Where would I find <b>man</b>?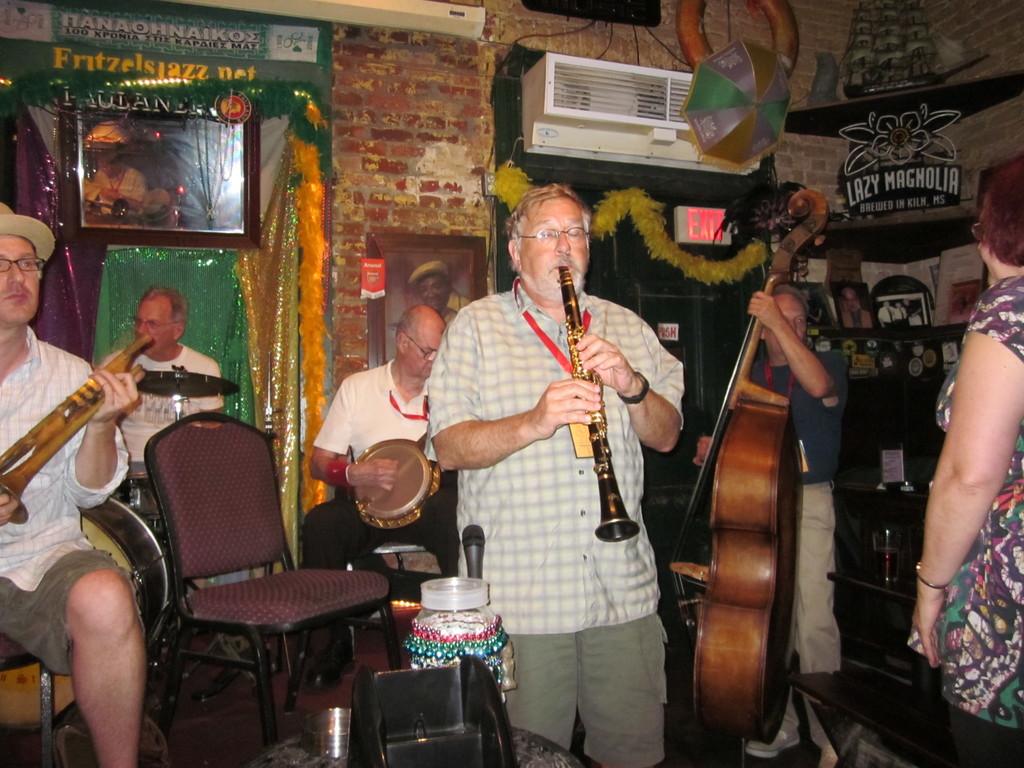
At Rect(878, 301, 895, 324).
